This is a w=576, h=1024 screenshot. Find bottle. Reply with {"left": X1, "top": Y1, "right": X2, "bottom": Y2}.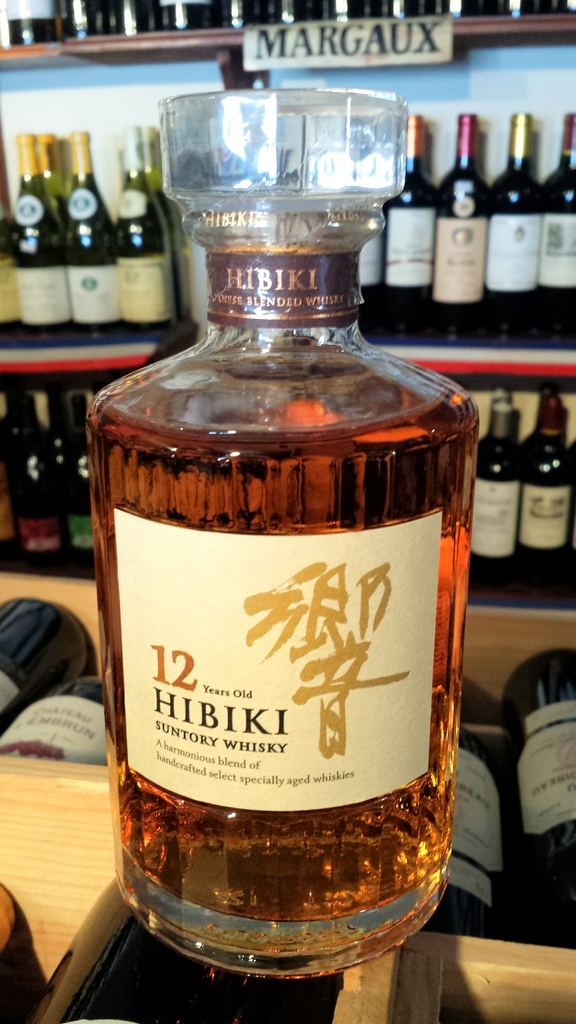
{"left": 154, "top": 0, "right": 212, "bottom": 33}.
